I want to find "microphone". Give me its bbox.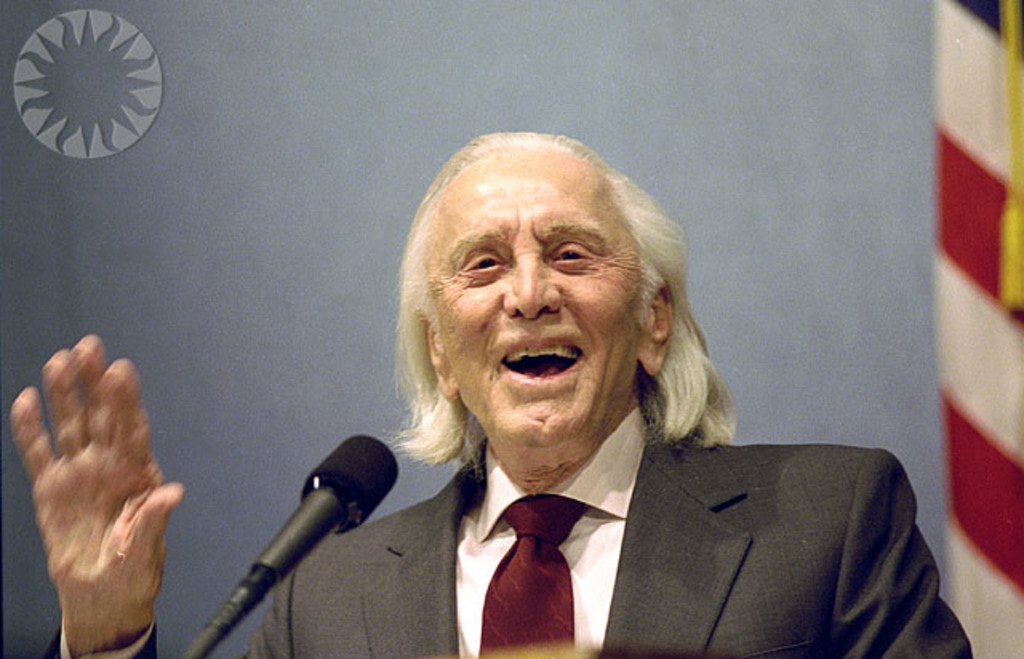
region(206, 430, 405, 633).
